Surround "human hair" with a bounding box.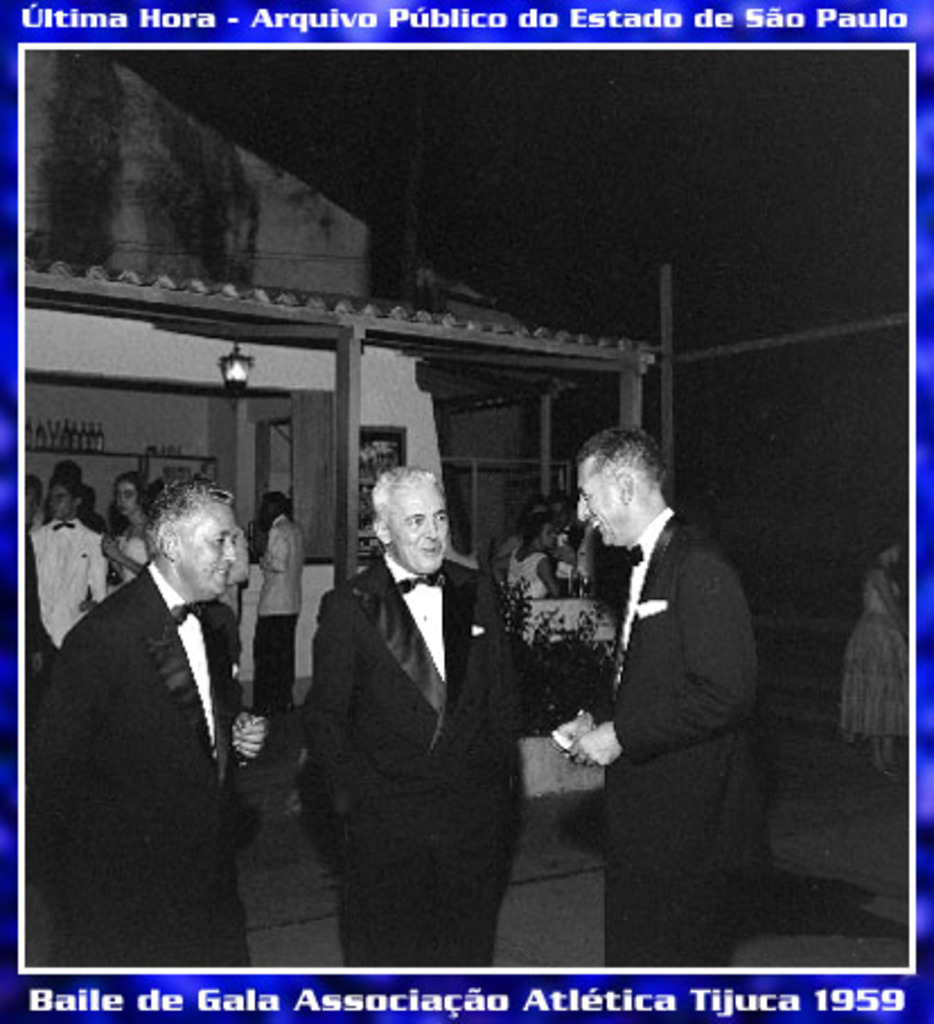
bbox=[580, 424, 670, 507].
